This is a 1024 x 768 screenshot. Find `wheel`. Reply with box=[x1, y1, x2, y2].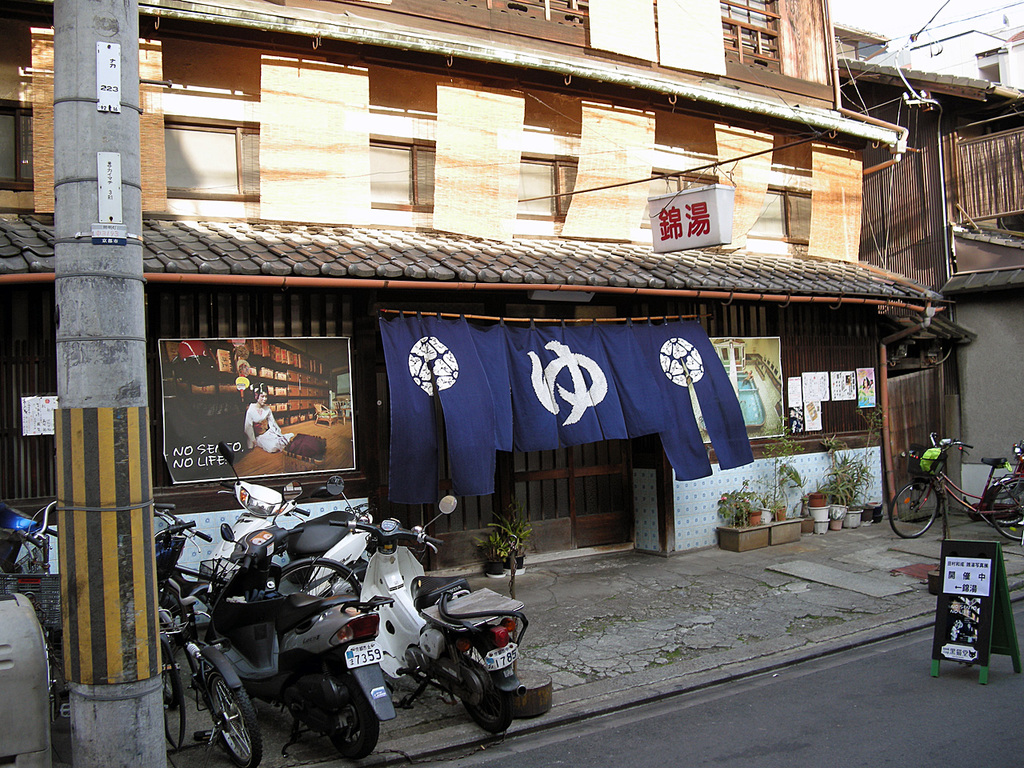
box=[322, 659, 382, 762].
